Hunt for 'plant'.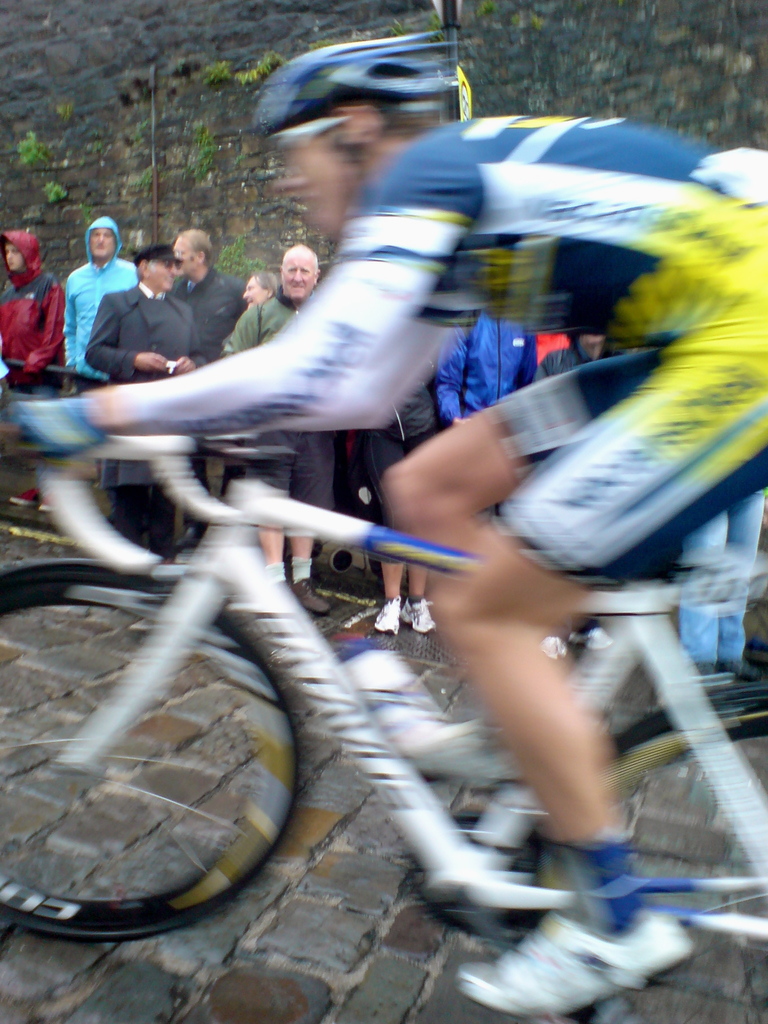
Hunted down at pyautogui.locateOnScreen(45, 104, 81, 129).
